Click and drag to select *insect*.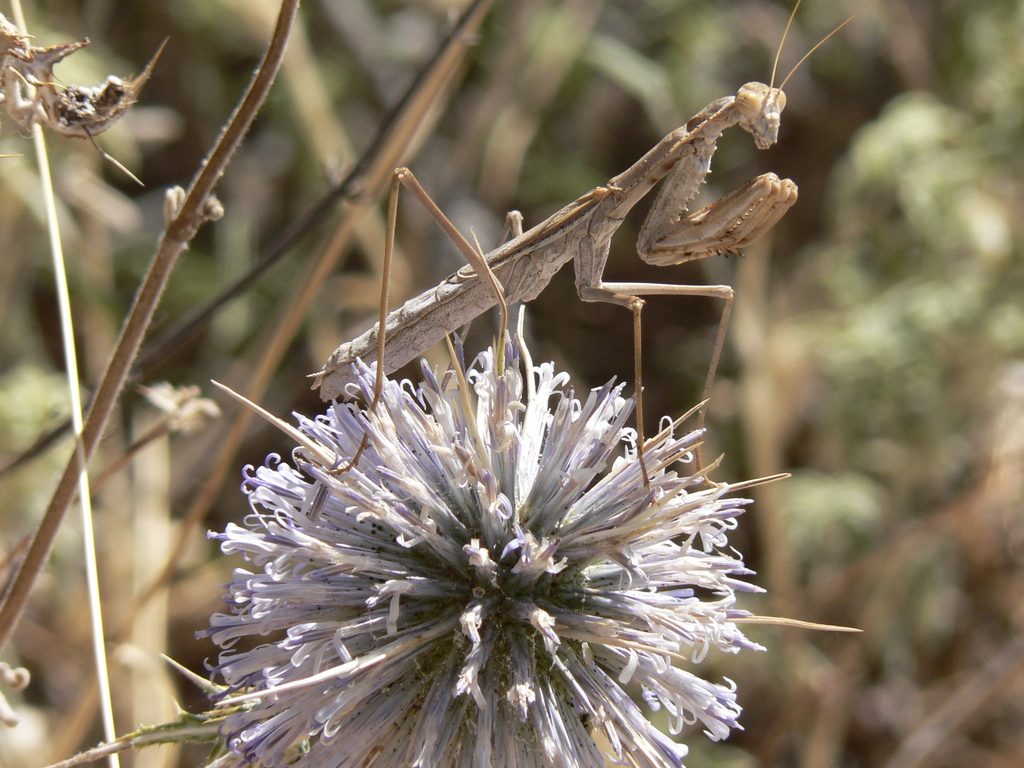
Selection: l=0, t=8, r=168, b=187.
